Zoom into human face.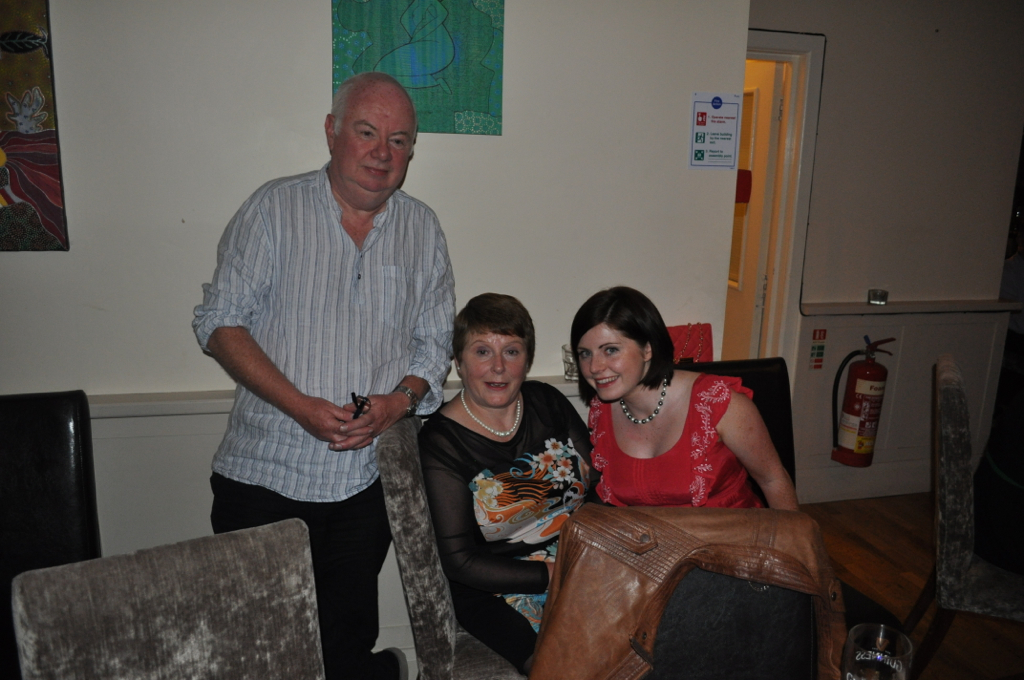
Zoom target: x1=578 y1=326 x2=642 y2=402.
